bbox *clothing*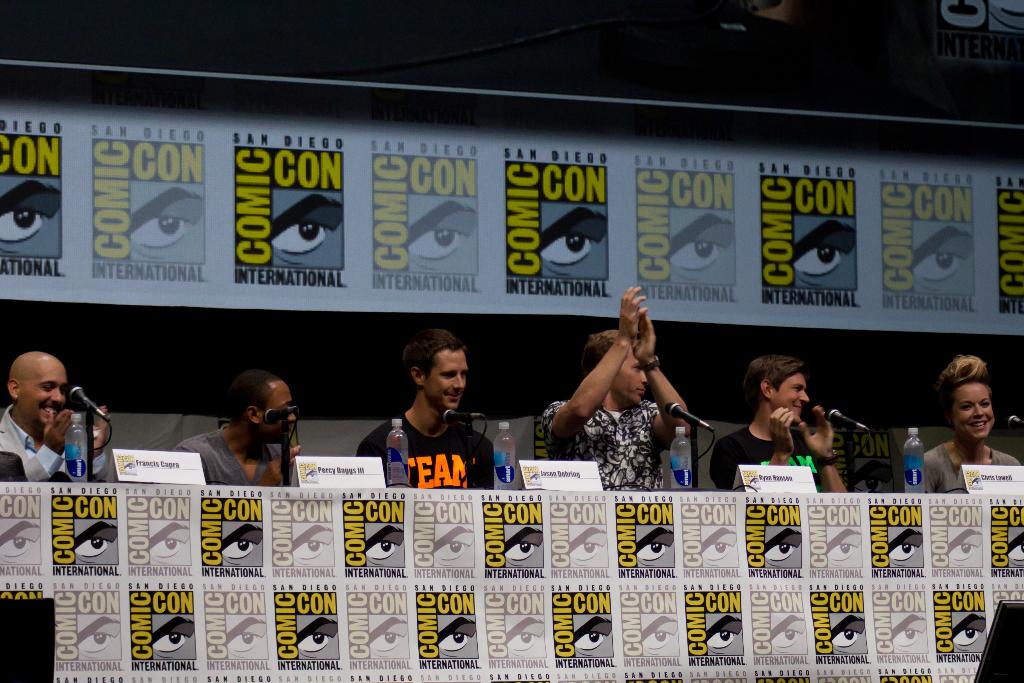
(x1=710, y1=424, x2=833, y2=493)
